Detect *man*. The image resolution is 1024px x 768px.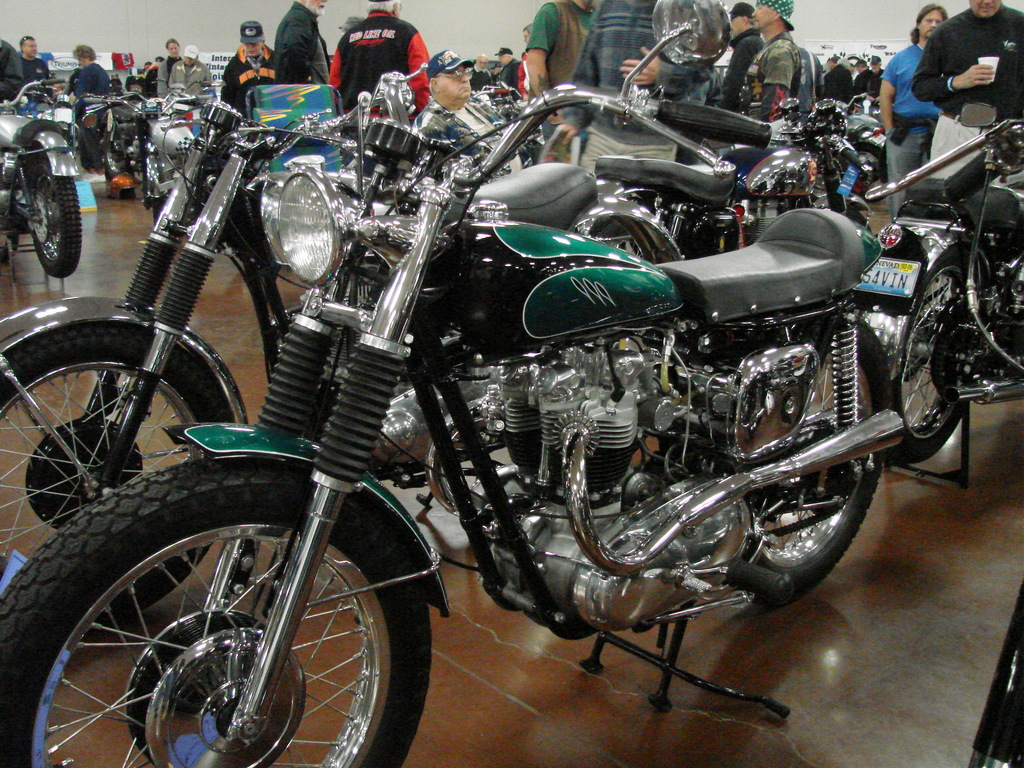
[left=173, top=45, right=215, bottom=98].
